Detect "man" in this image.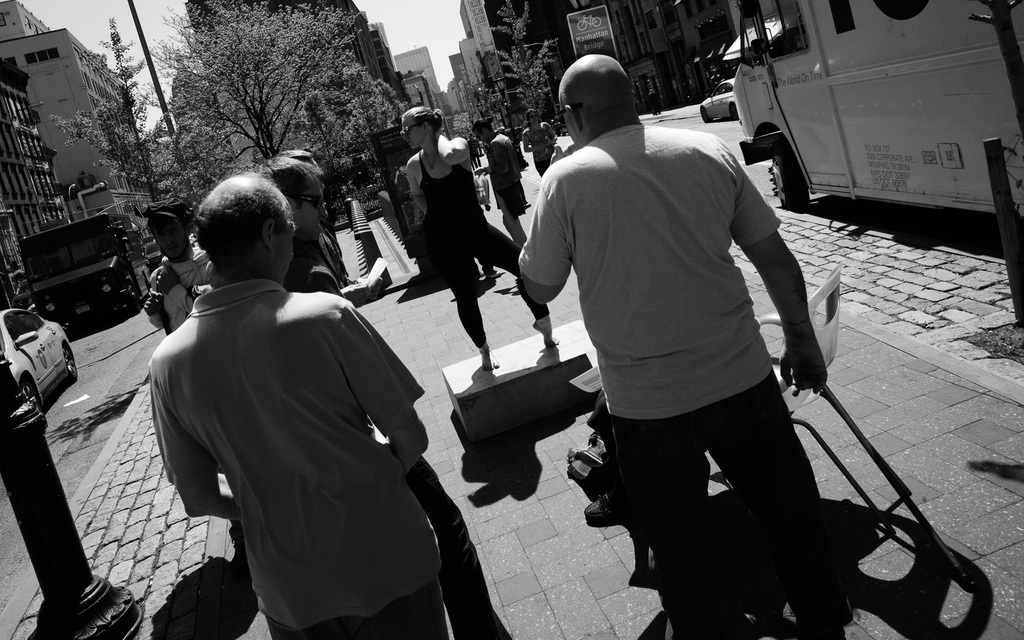
Detection: Rect(517, 54, 862, 628).
